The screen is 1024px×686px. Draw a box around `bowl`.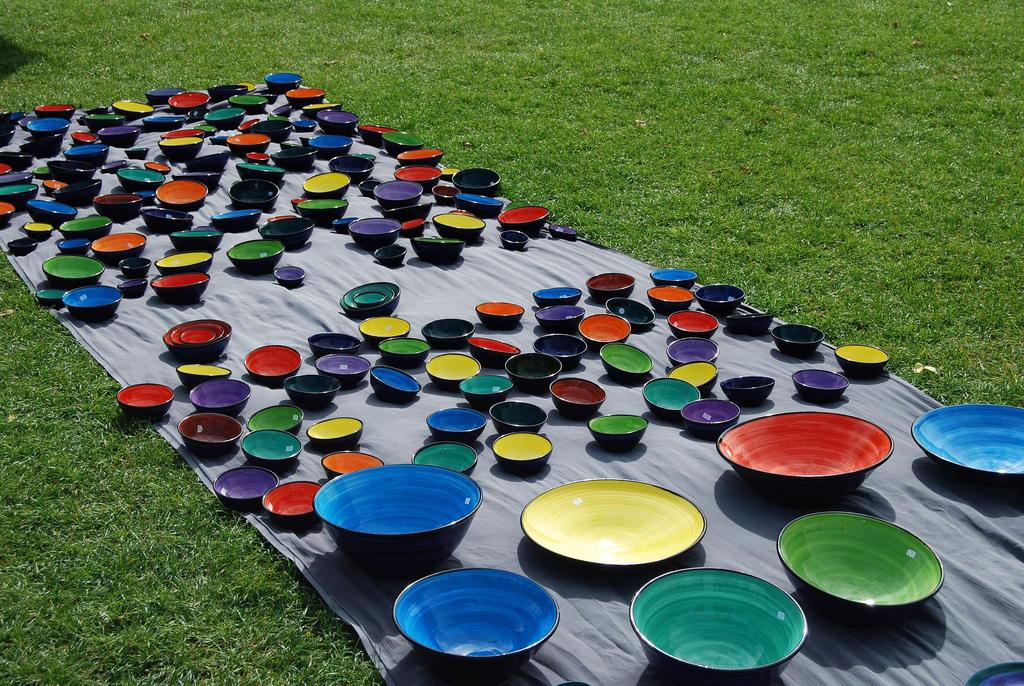
rect(236, 163, 286, 184).
